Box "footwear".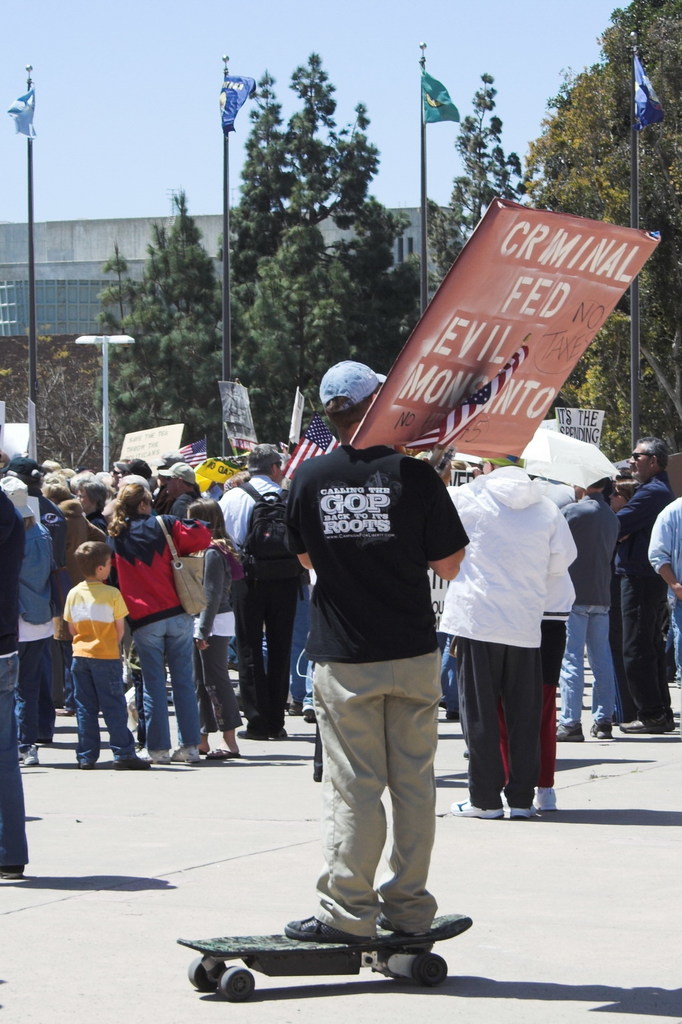
131:743:180:771.
